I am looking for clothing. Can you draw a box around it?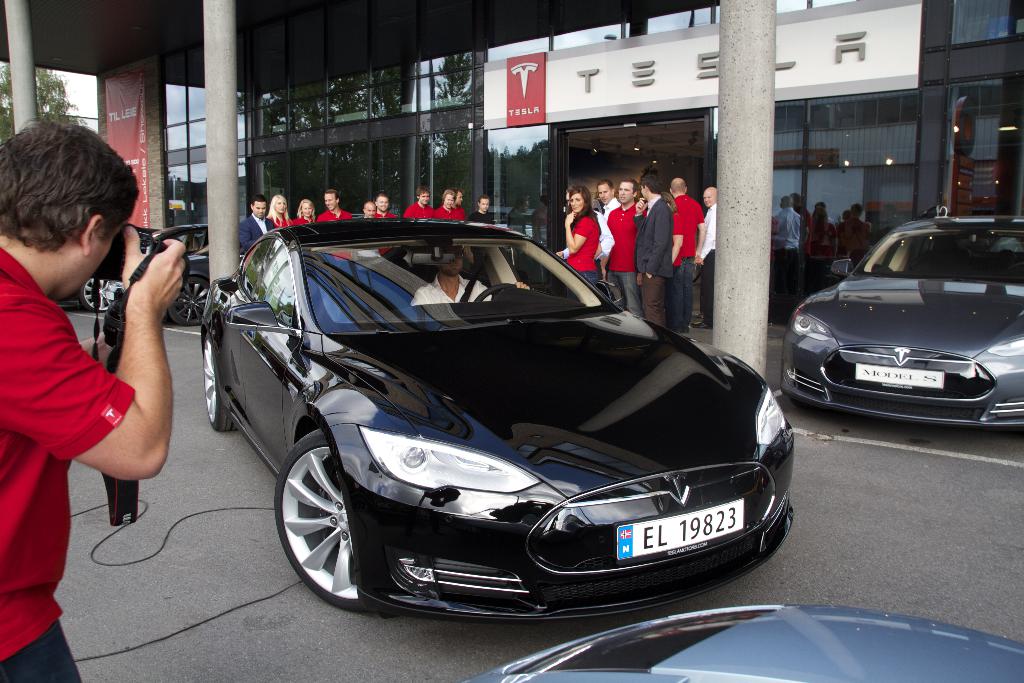
Sure, the bounding box is box=[403, 199, 430, 217].
